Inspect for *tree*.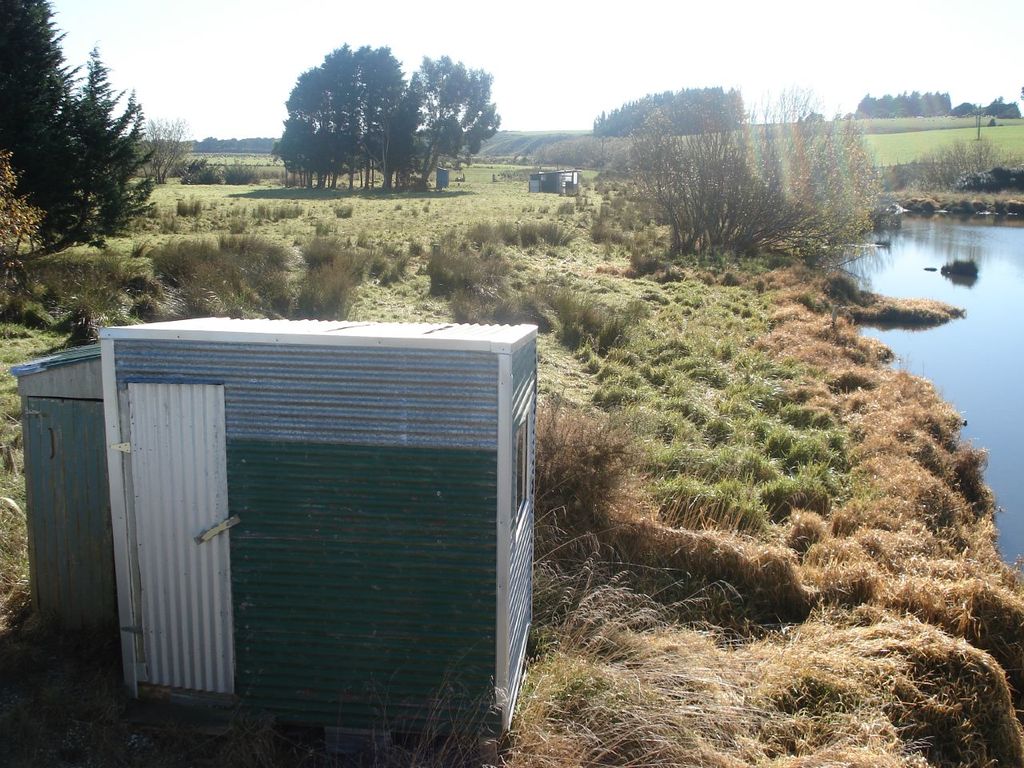
Inspection: box(615, 74, 883, 246).
